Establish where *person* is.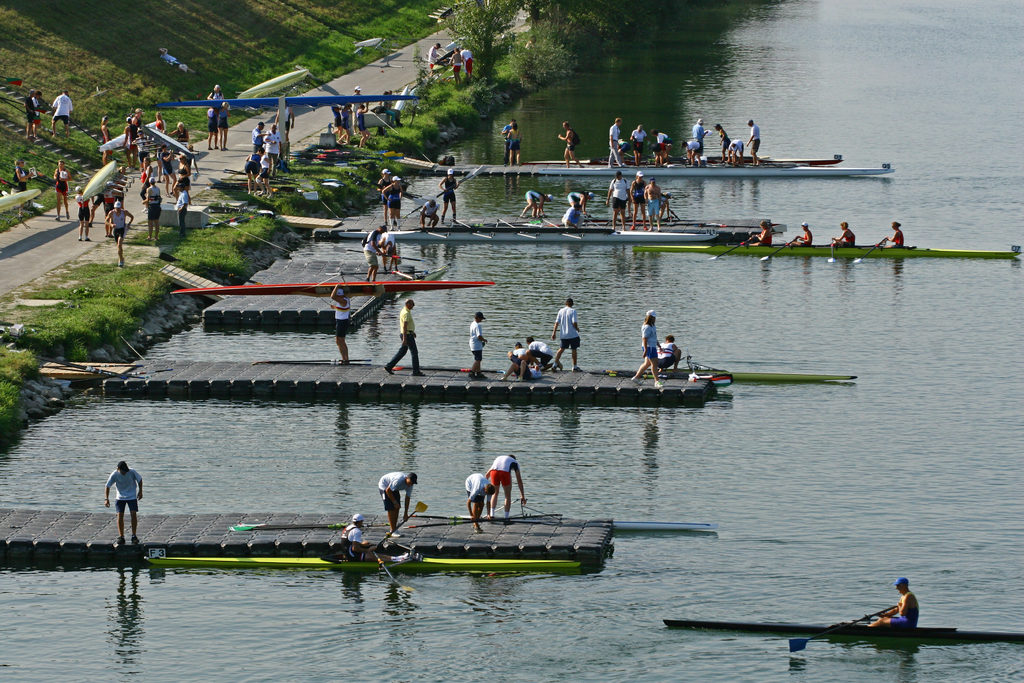
Established at {"left": 633, "top": 174, "right": 660, "bottom": 234}.
